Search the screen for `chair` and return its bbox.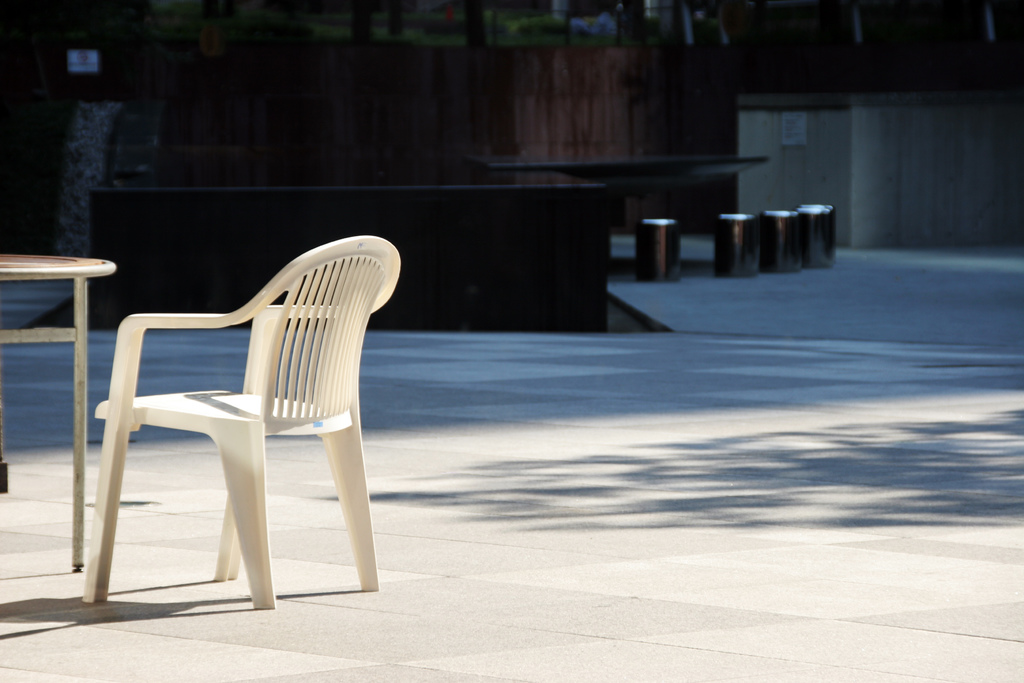
Found: [63,229,411,631].
